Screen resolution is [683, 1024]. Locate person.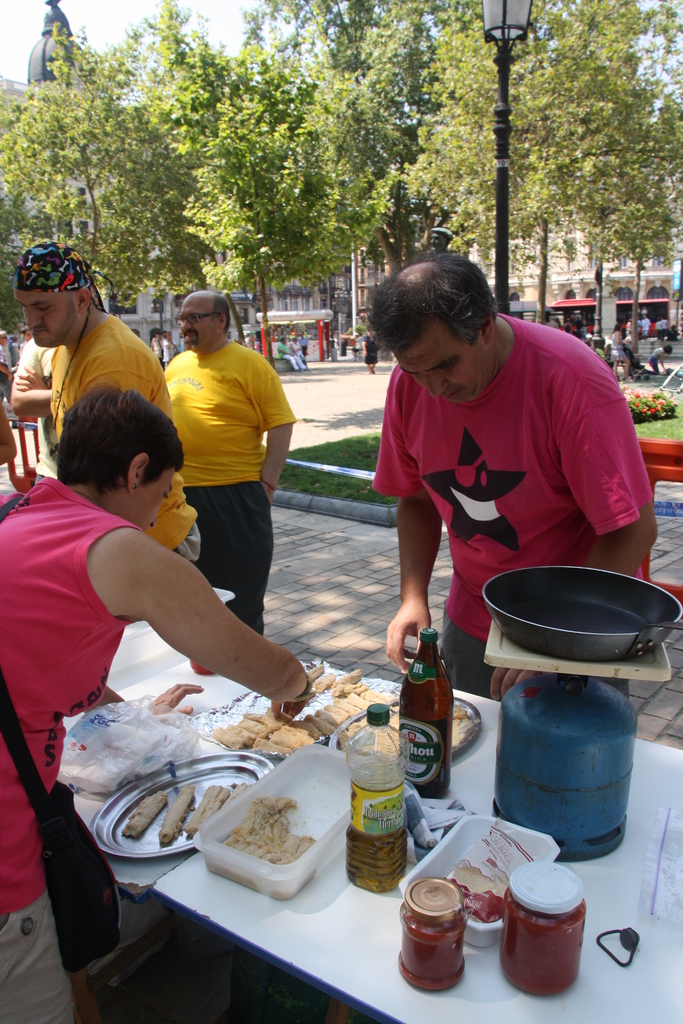
370, 209, 640, 735.
